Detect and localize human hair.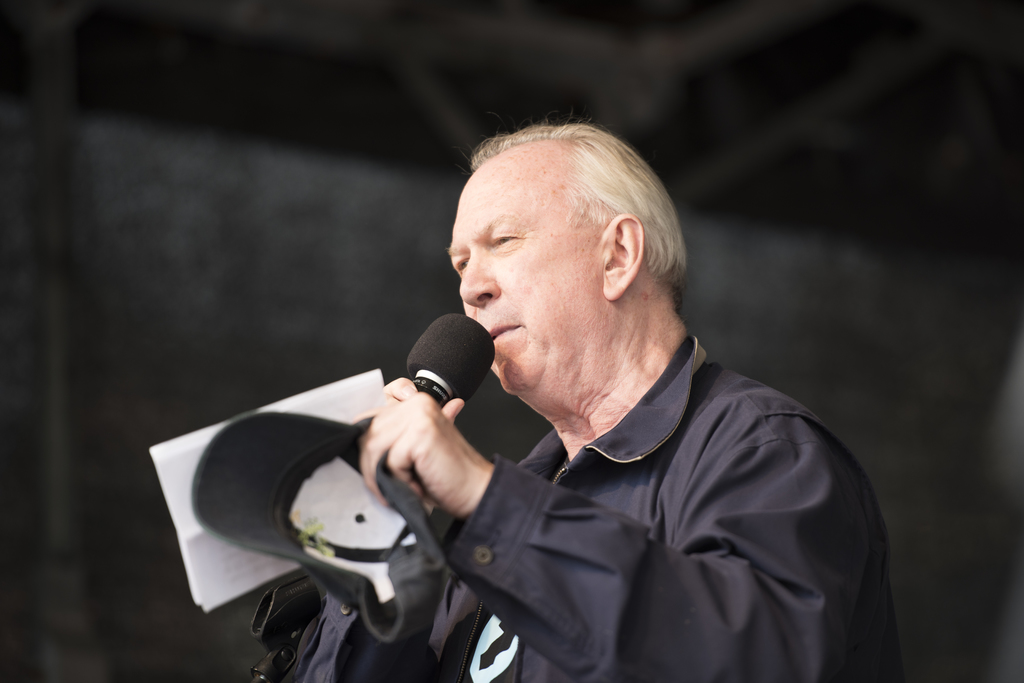
Localized at [left=452, top=113, right=673, bottom=316].
